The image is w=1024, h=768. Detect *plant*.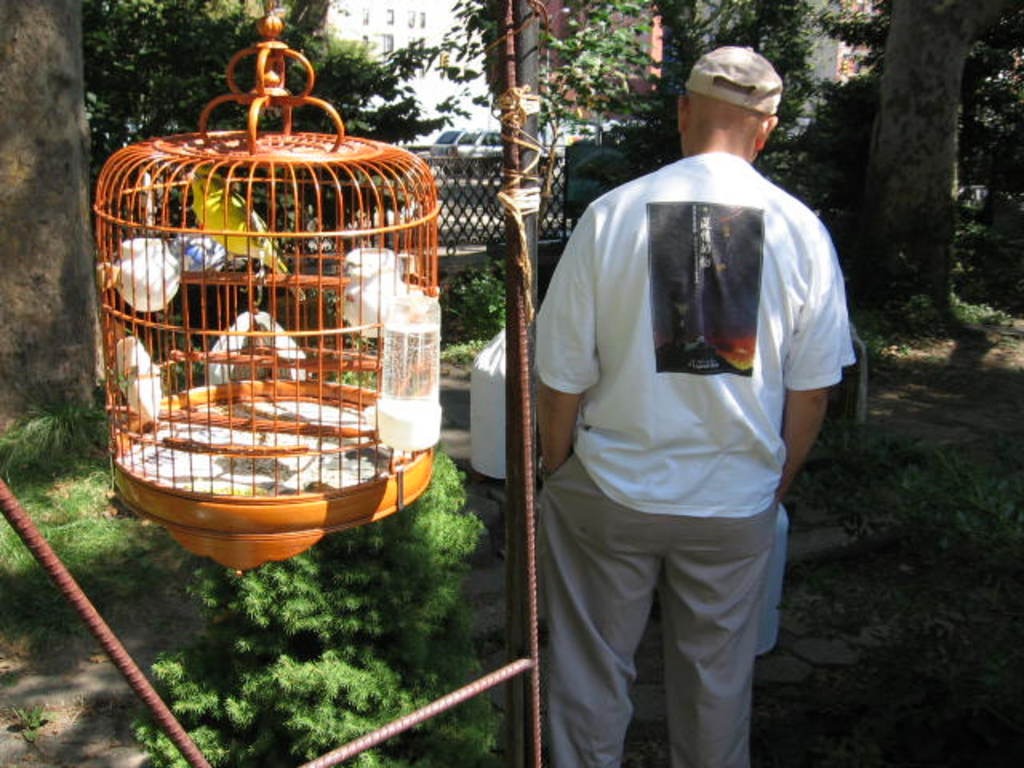
Detection: rect(0, 376, 101, 498).
